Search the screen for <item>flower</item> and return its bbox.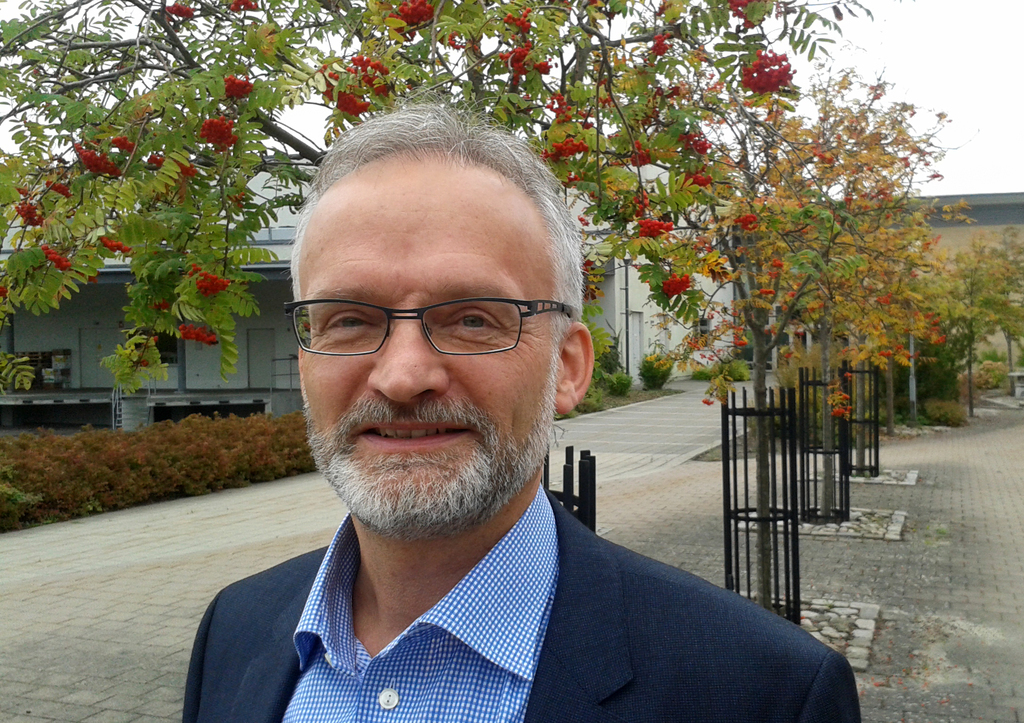
Found: bbox(735, 214, 755, 232).
